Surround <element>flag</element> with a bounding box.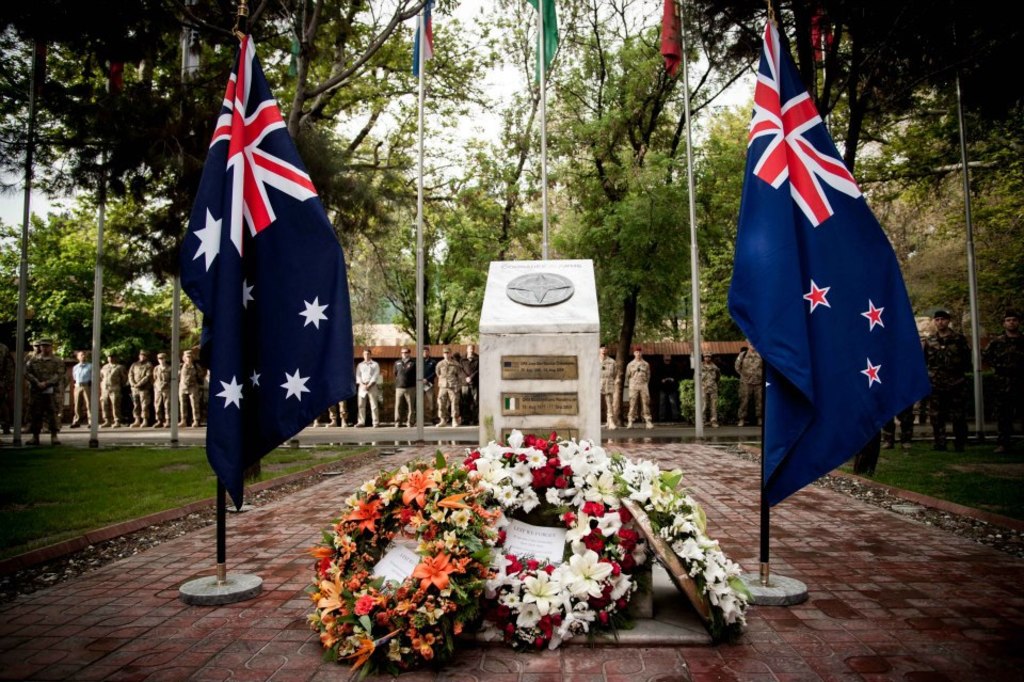
rect(739, 27, 905, 550).
